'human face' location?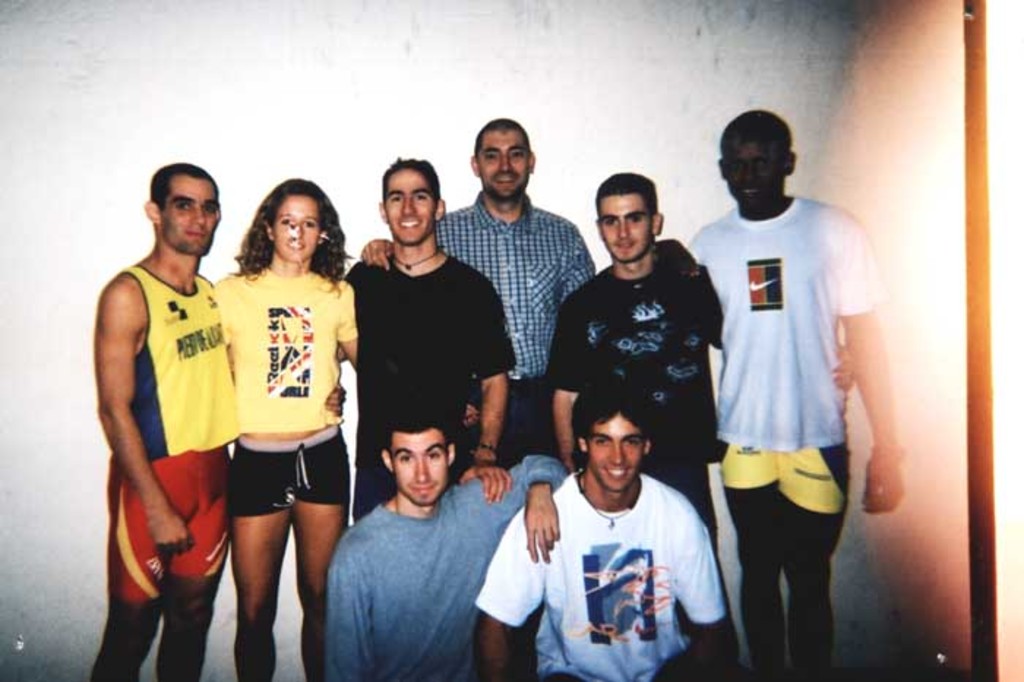
<box>272,196,322,259</box>
